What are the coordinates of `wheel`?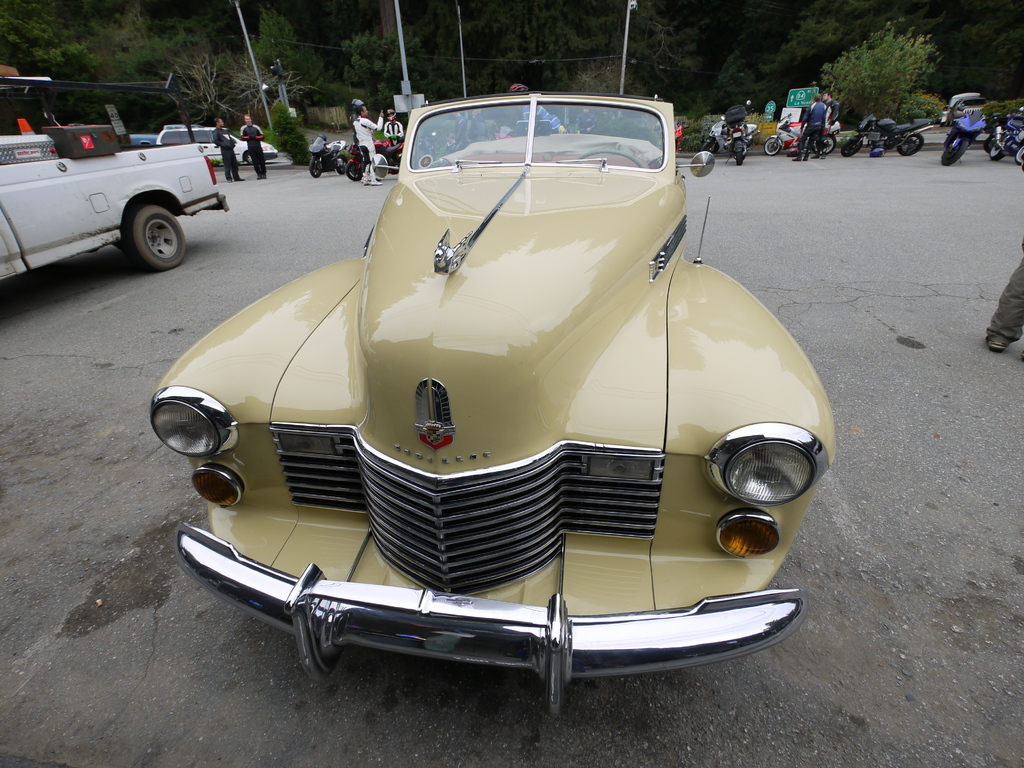
bbox(841, 139, 862, 157).
